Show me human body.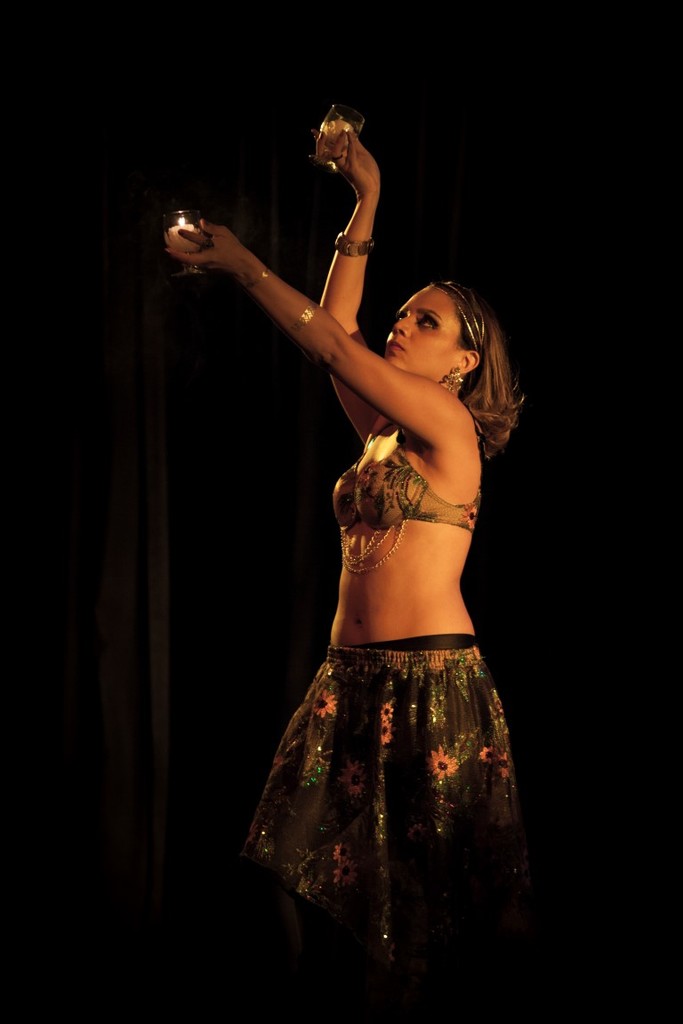
human body is here: 237:173:544:1008.
